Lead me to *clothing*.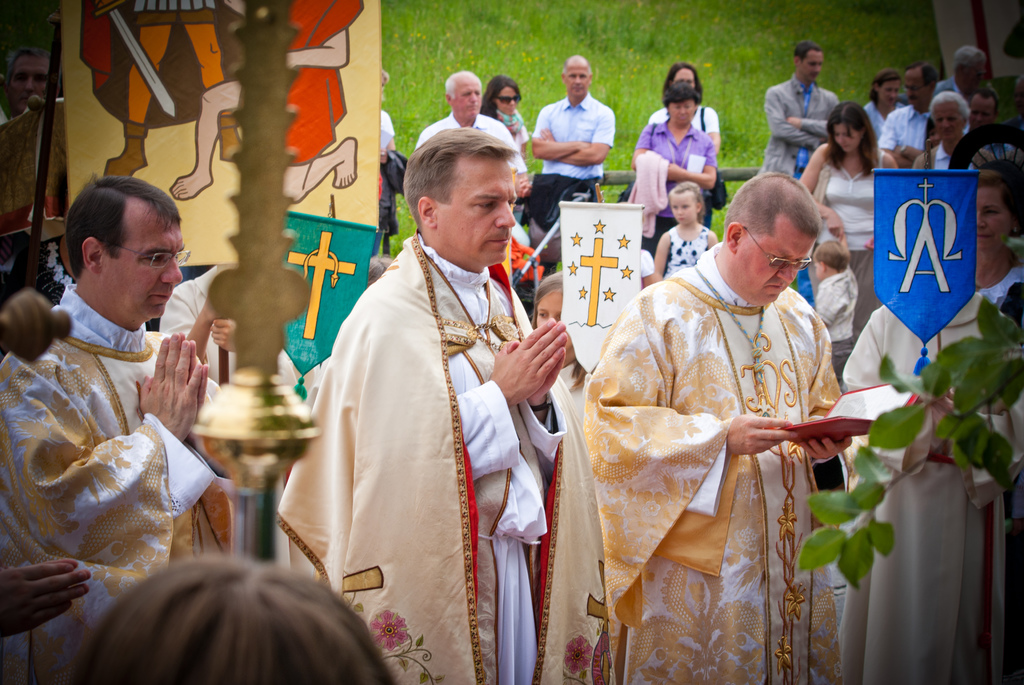
Lead to [842, 295, 1023, 684].
